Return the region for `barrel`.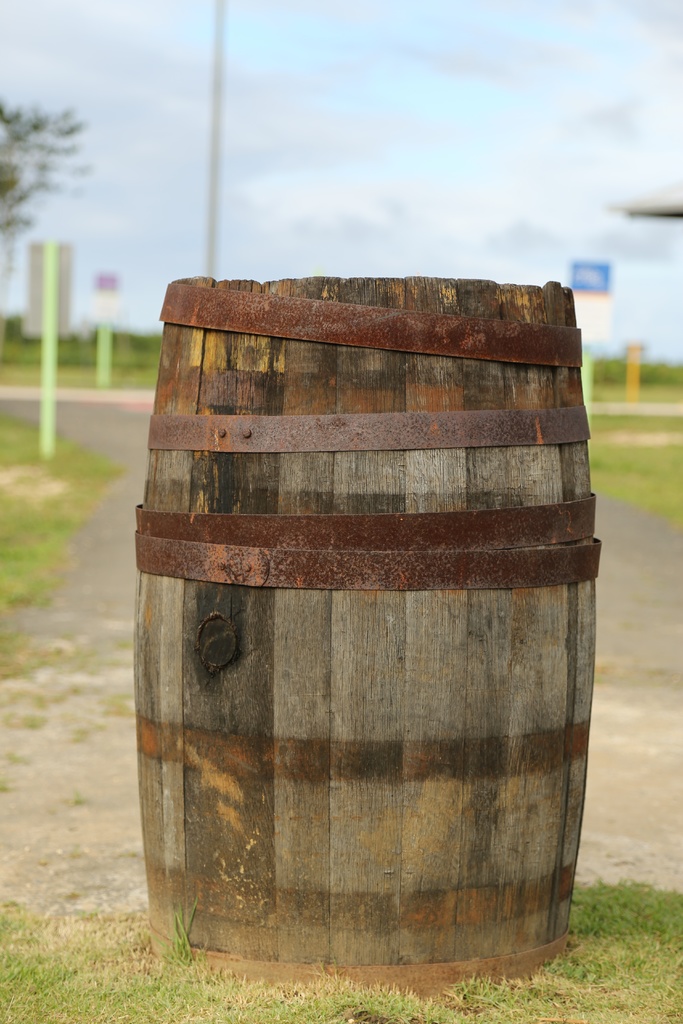
pyautogui.locateOnScreen(123, 258, 613, 1008).
